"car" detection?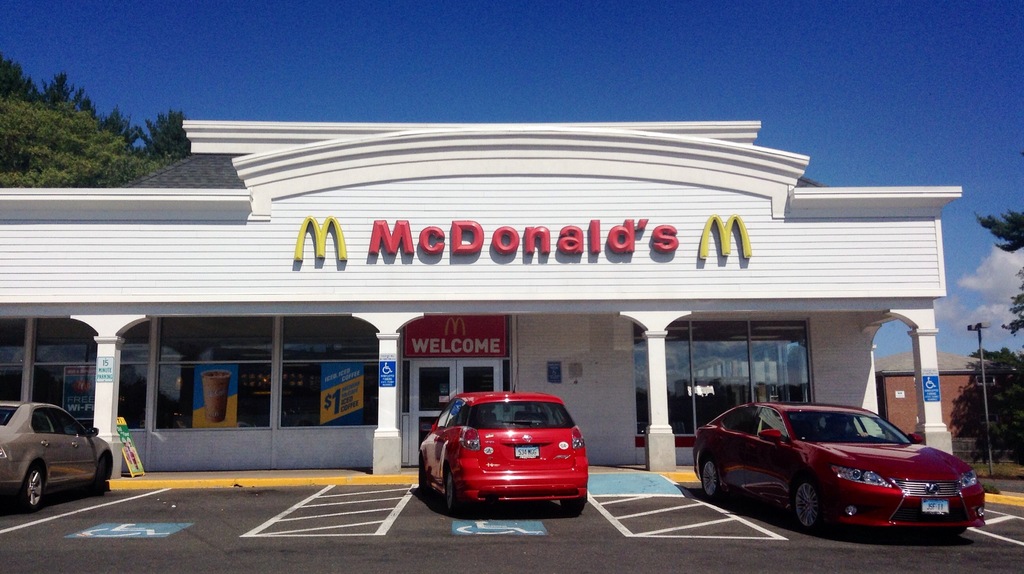
[left=0, top=400, right=113, bottom=512]
